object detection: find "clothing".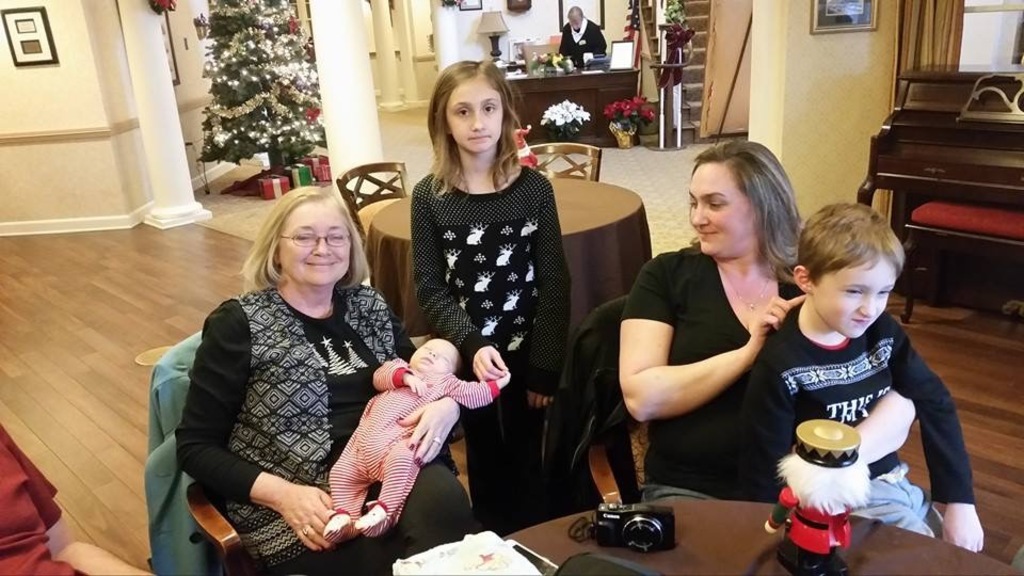
410,169,582,532.
